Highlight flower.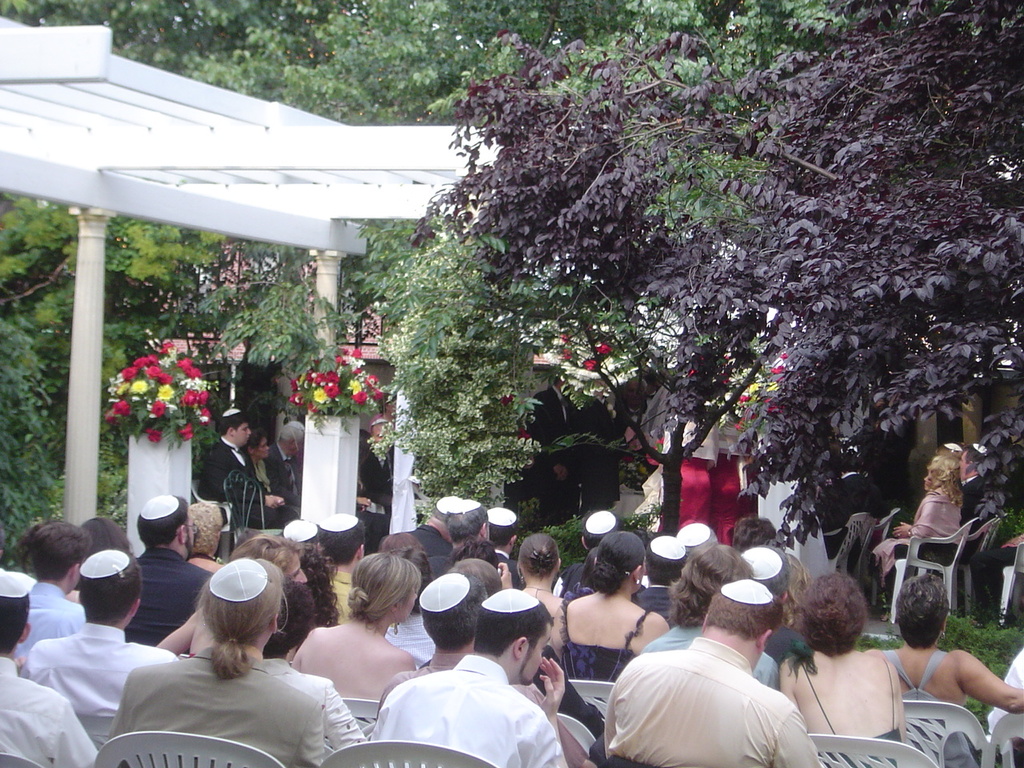
Highlighted region: x1=687 y1=366 x2=697 y2=378.
